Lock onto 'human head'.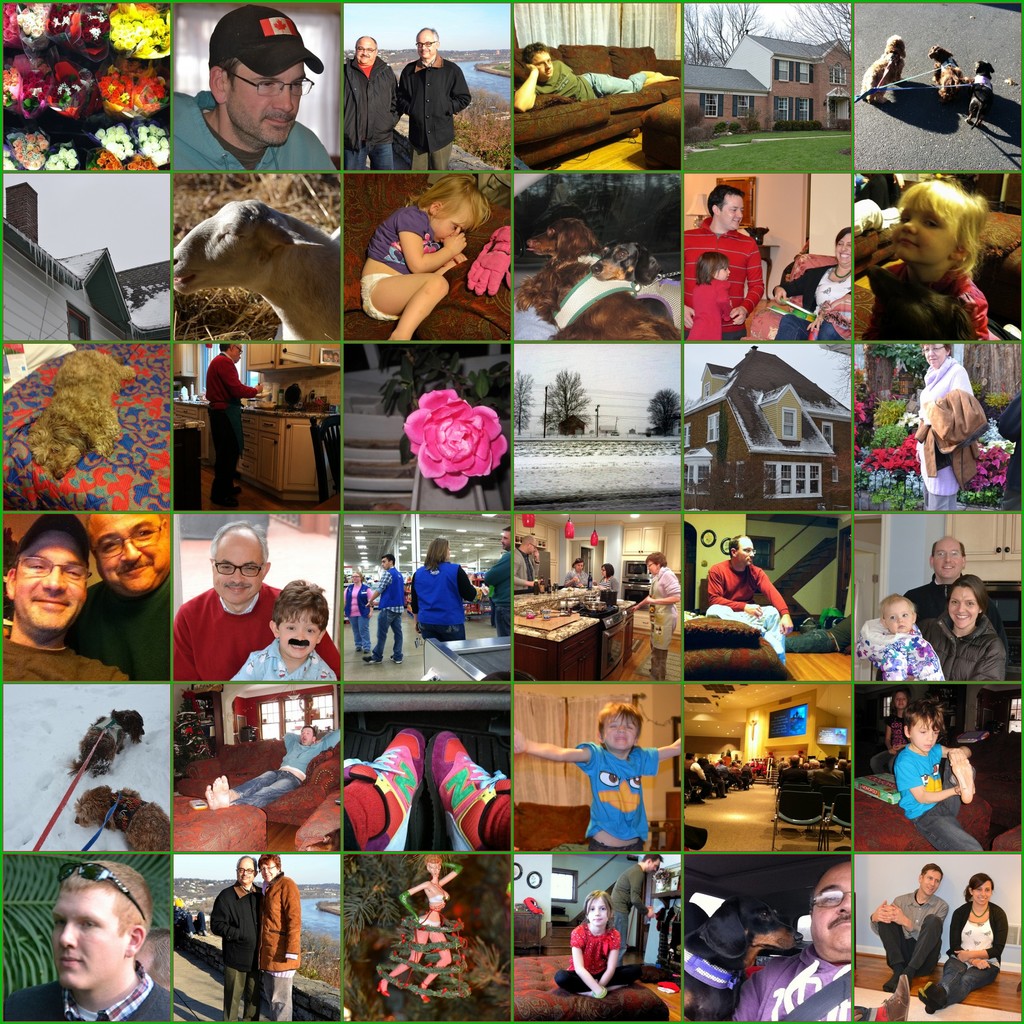
Locked: <box>705,188,744,233</box>.
